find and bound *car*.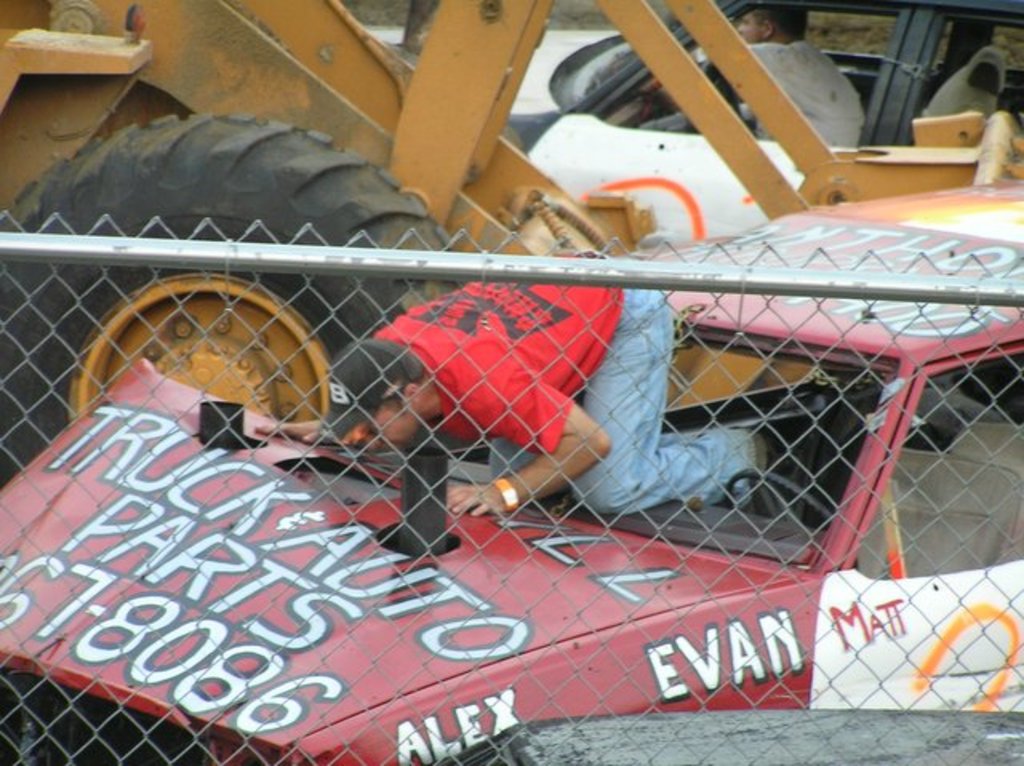
Bound: (507,0,1022,241).
